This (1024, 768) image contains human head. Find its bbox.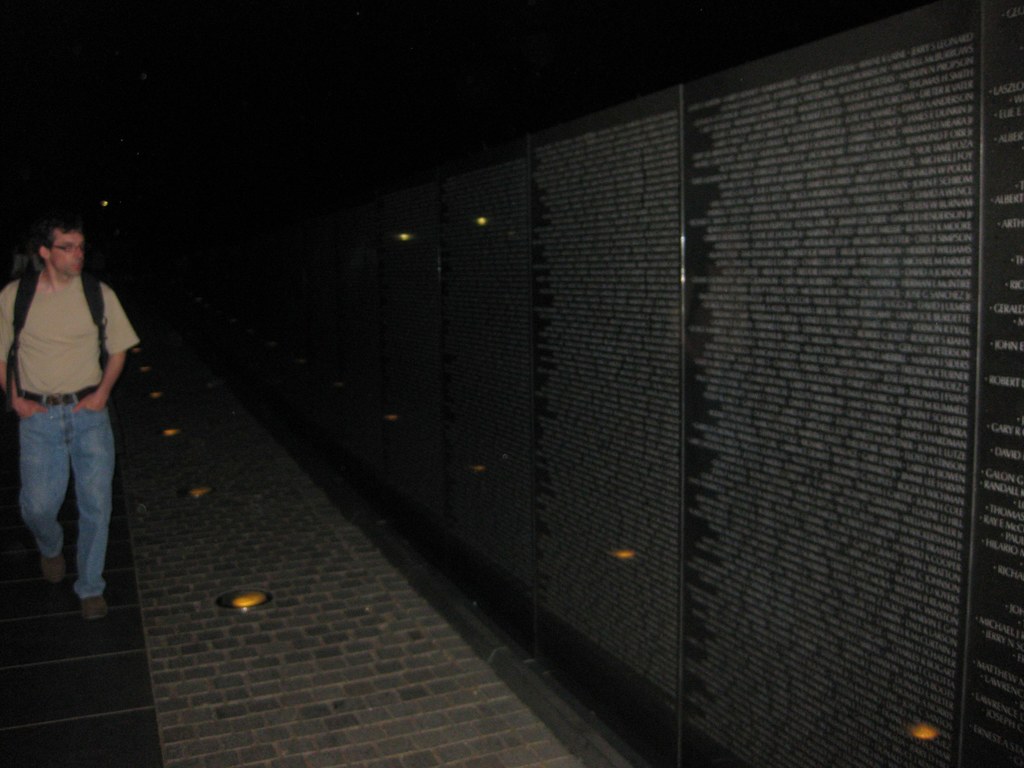
l=41, t=216, r=82, b=271.
